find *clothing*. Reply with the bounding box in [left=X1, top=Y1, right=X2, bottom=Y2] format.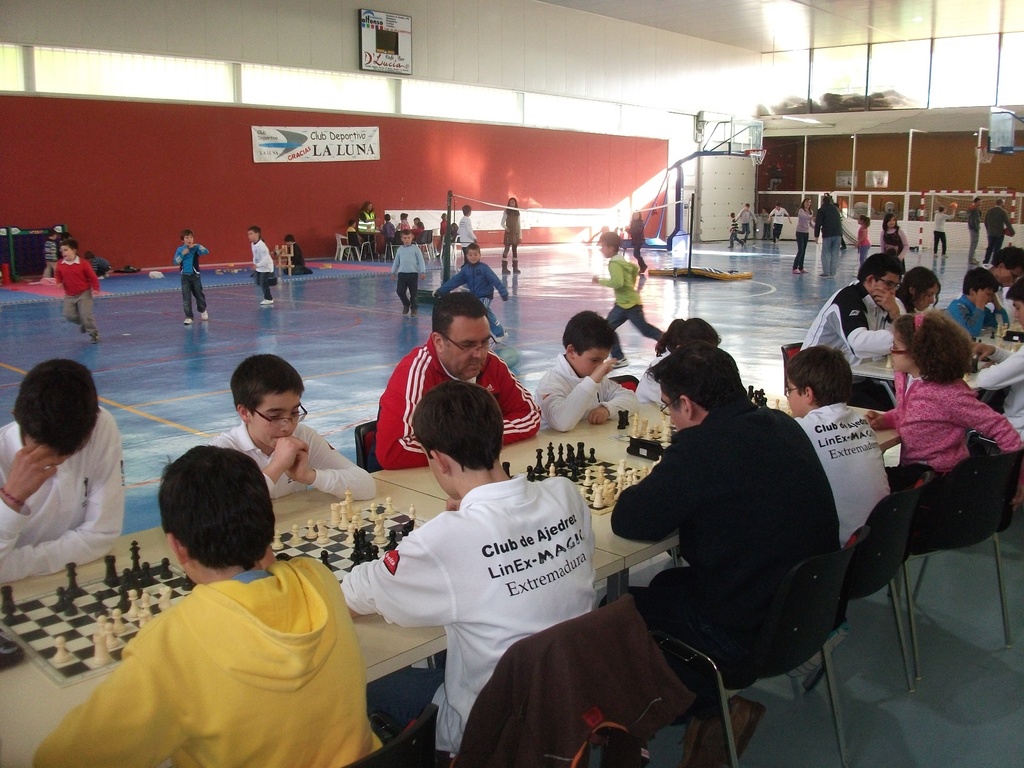
[left=594, top=390, right=864, bottom=693].
